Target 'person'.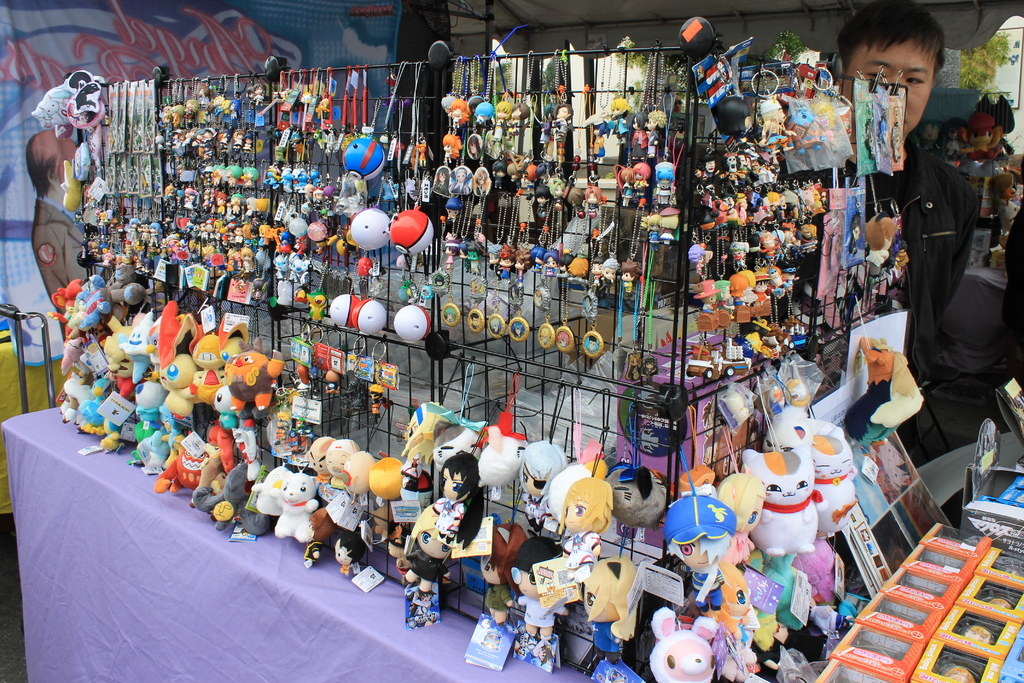
Target region: x1=488, y1=246, x2=502, y2=279.
